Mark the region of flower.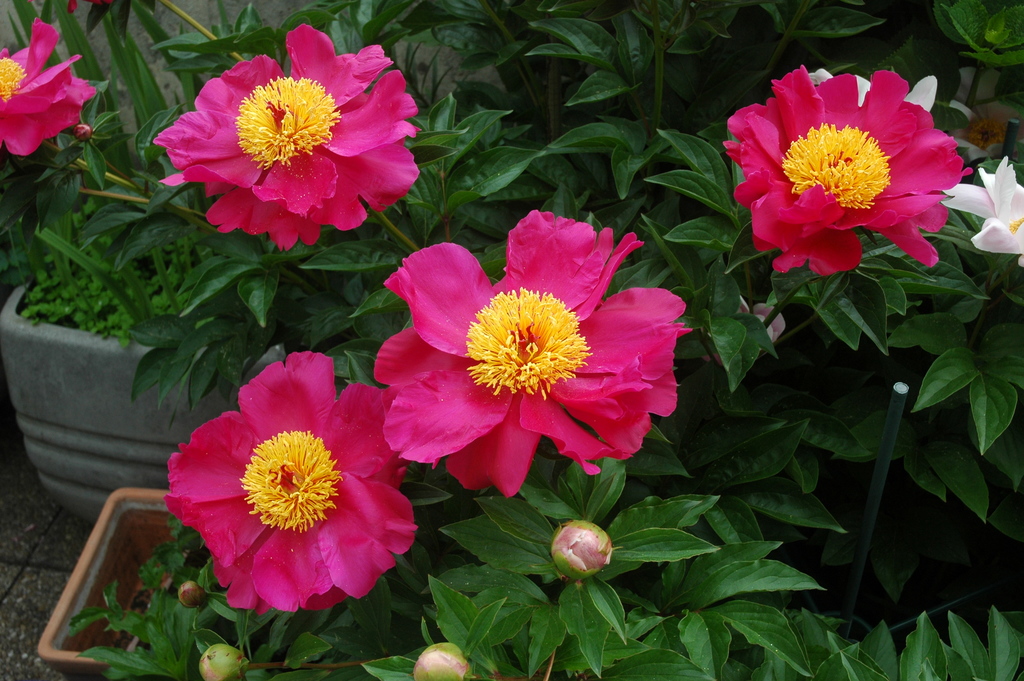
Region: <bbox>937, 158, 1023, 268</bbox>.
